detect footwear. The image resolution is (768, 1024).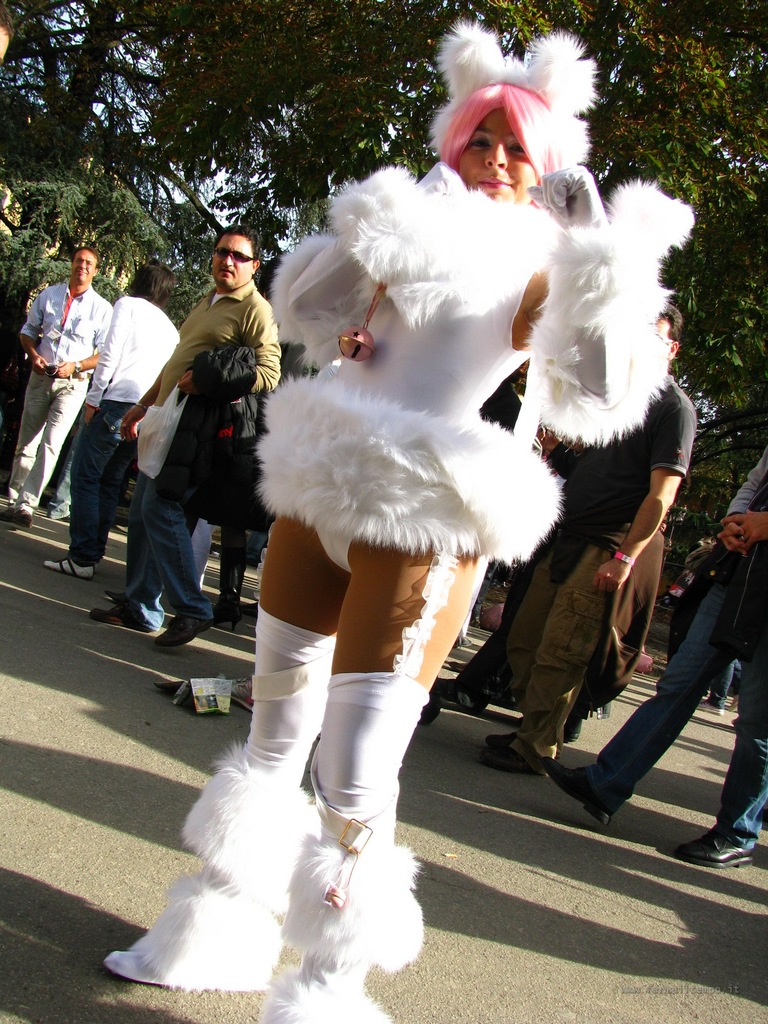
left=94, top=607, right=164, bottom=638.
